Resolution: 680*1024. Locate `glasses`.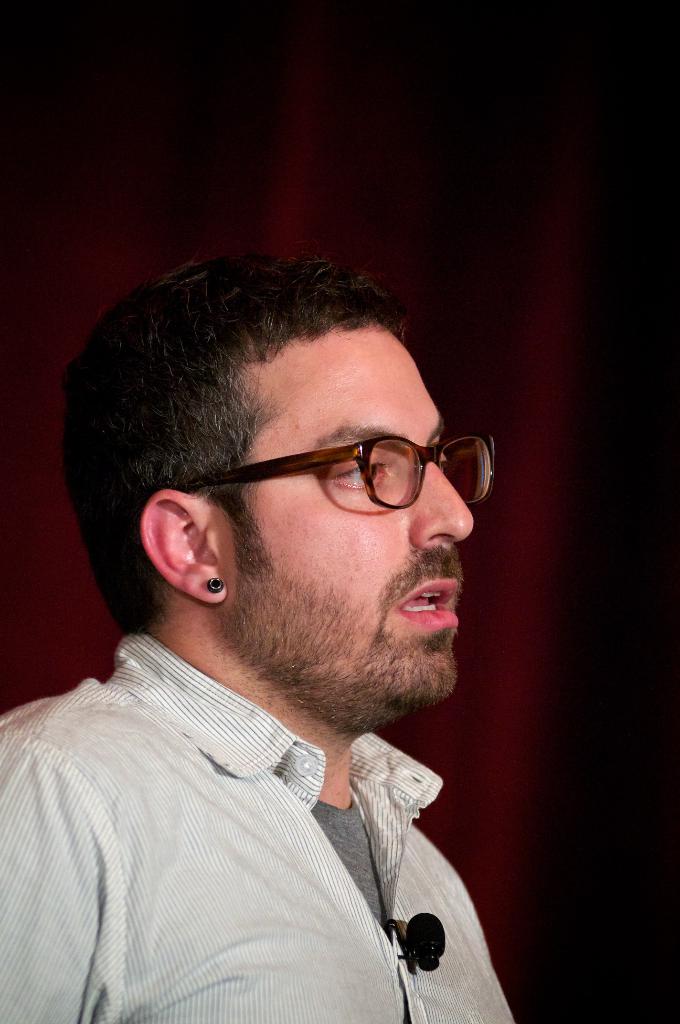
detection(170, 420, 490, 519).
